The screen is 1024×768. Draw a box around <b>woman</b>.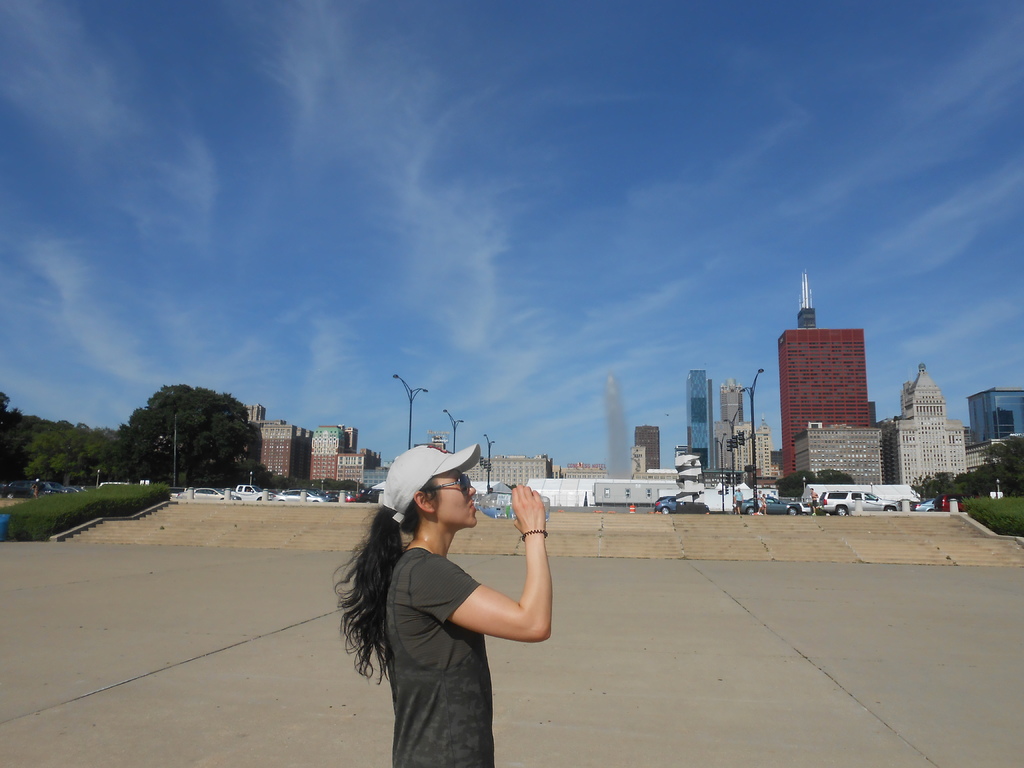
344/428/563/760.
